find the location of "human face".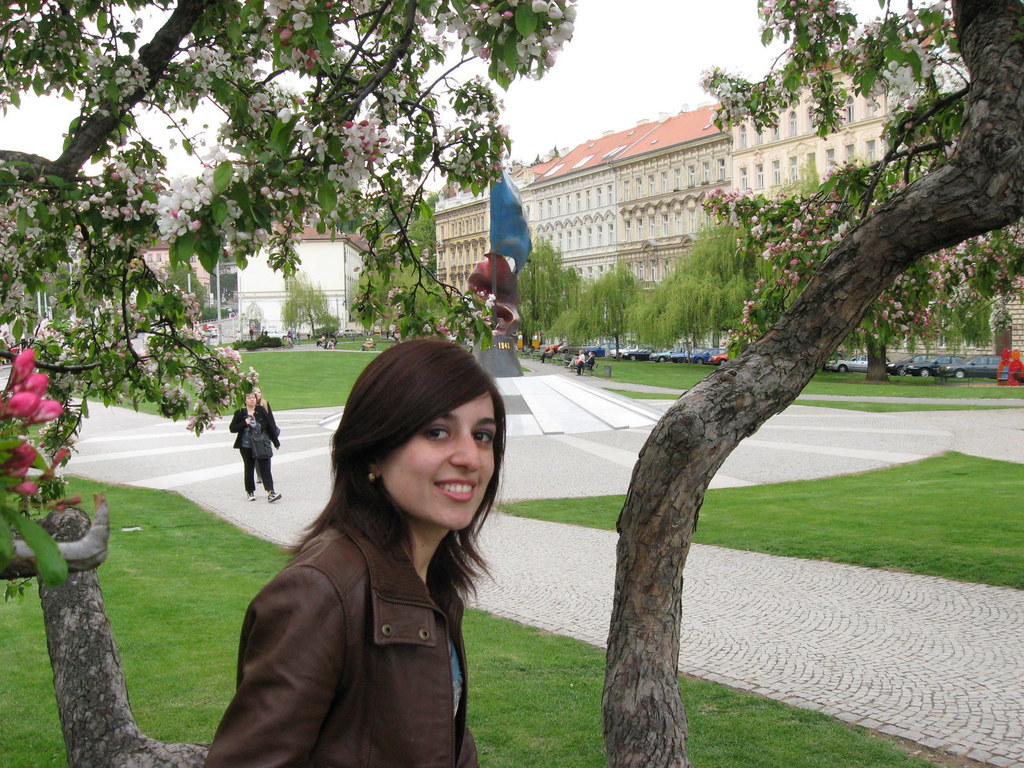
Location: (x1=382, y1=390, x2=499, y2=532).
